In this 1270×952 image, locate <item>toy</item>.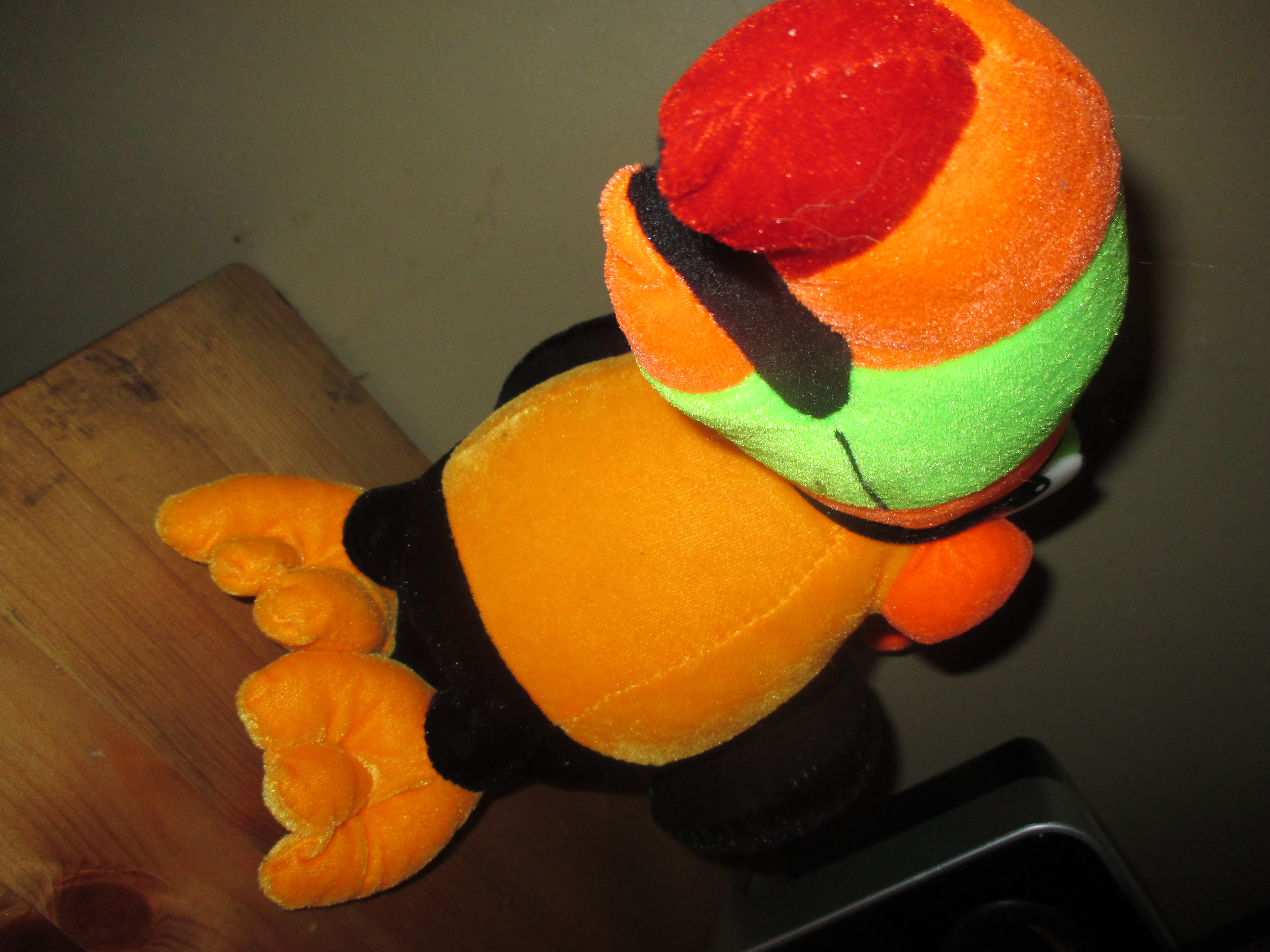
Bounding box: detection(97, 0, 315, 249).
